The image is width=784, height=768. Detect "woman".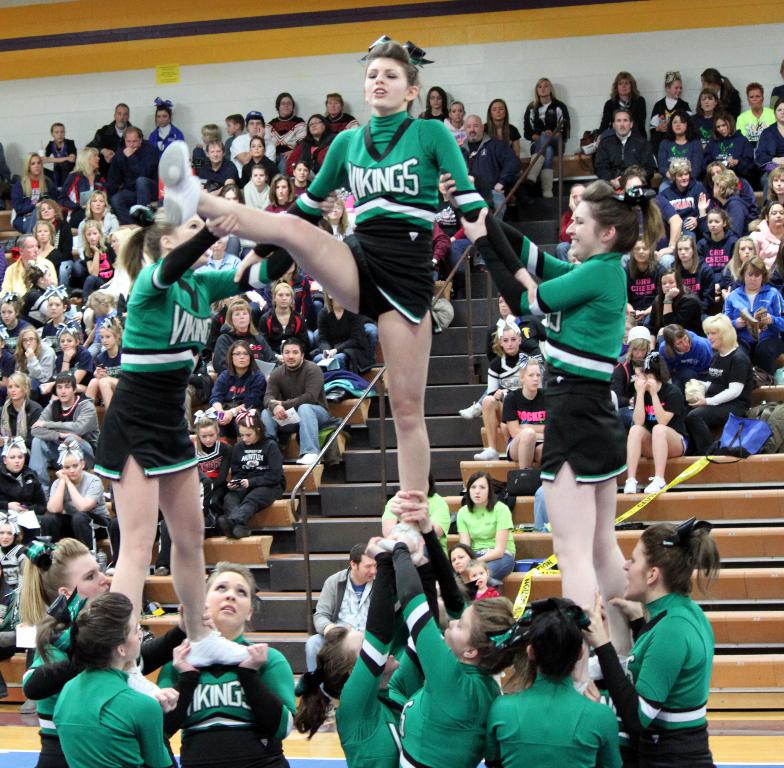
Detection: (0,290,37,352).
